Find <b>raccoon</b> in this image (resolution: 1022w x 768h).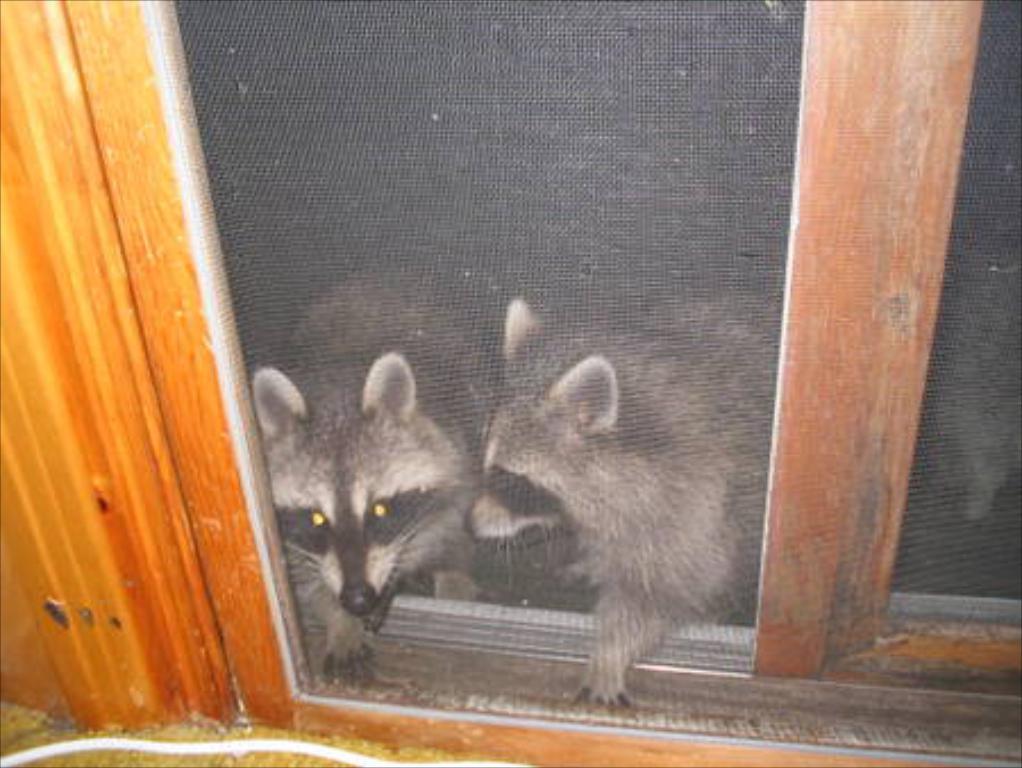
bbox=[466, 295, 781, 709].
